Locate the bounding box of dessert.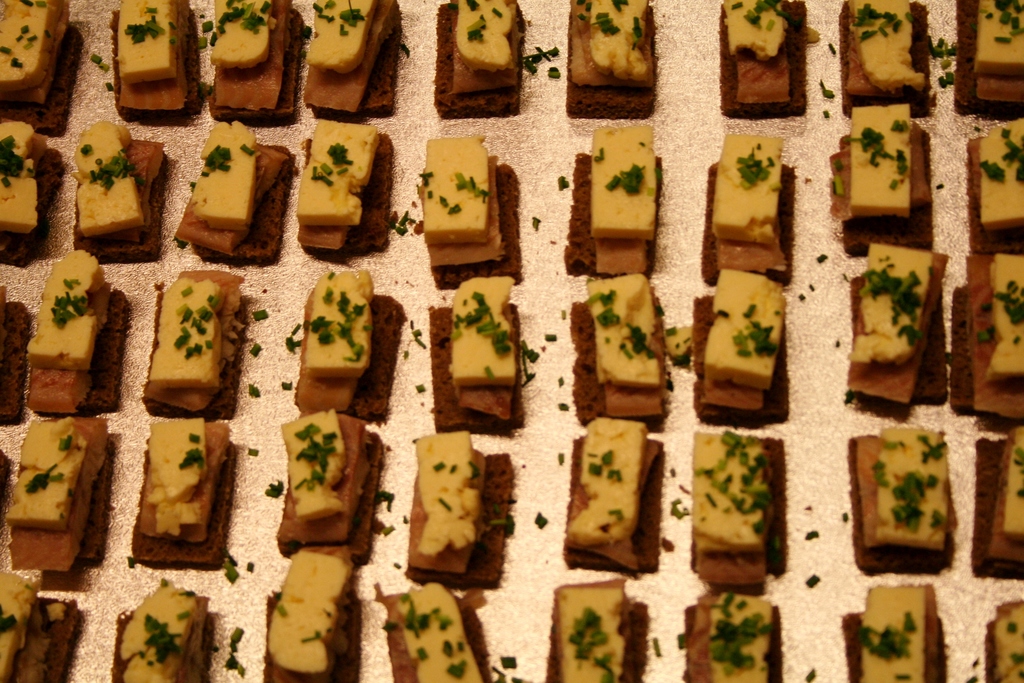
Bounding box: <bbox>115, 0, 200, 126</bbox>.
